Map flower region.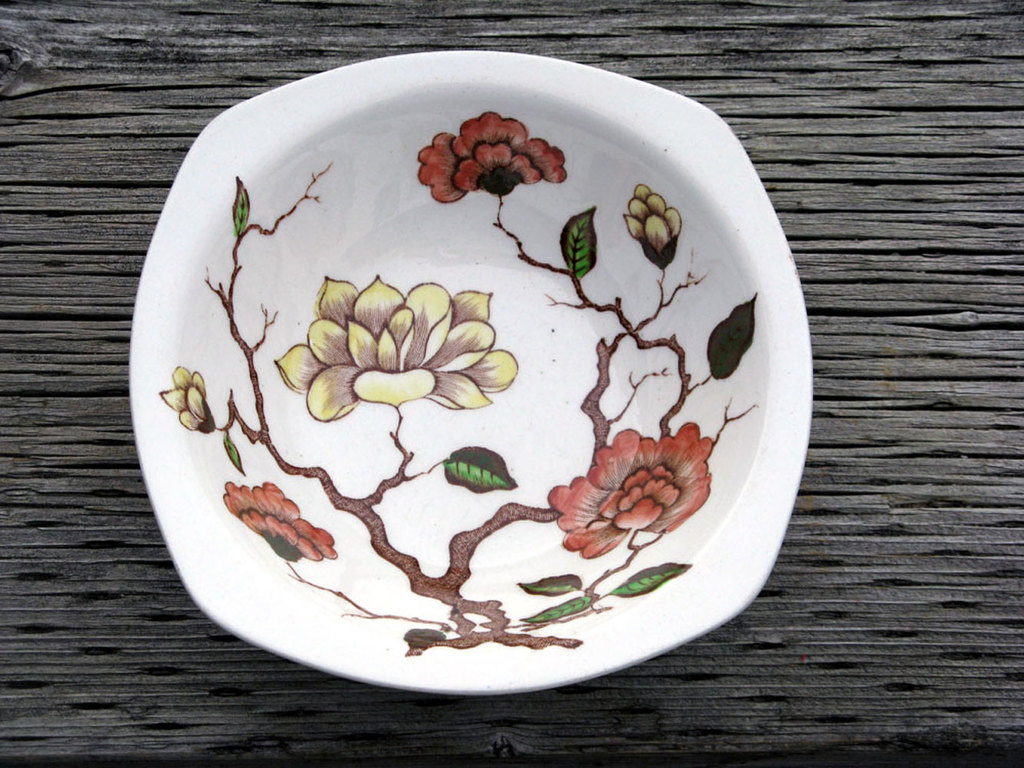
Mapped to BBox(222, 478, 337, 562).
